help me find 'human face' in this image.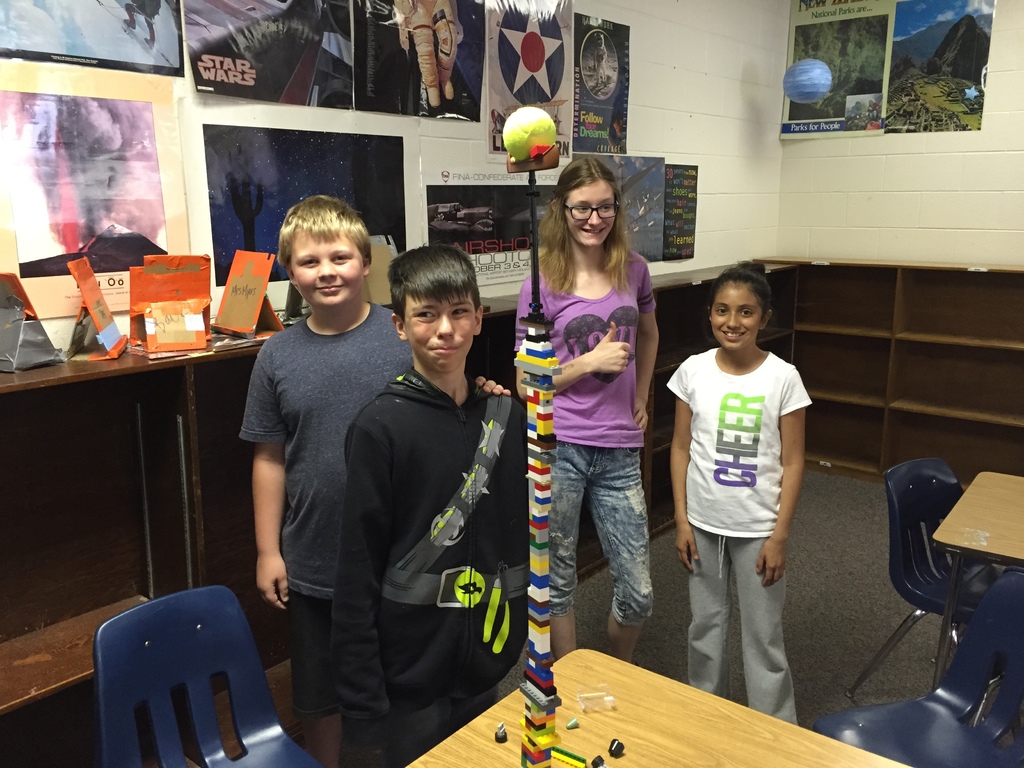
Found it: {"x1": 564, "y1": 180, "x2": 615, "y2": 243}.
